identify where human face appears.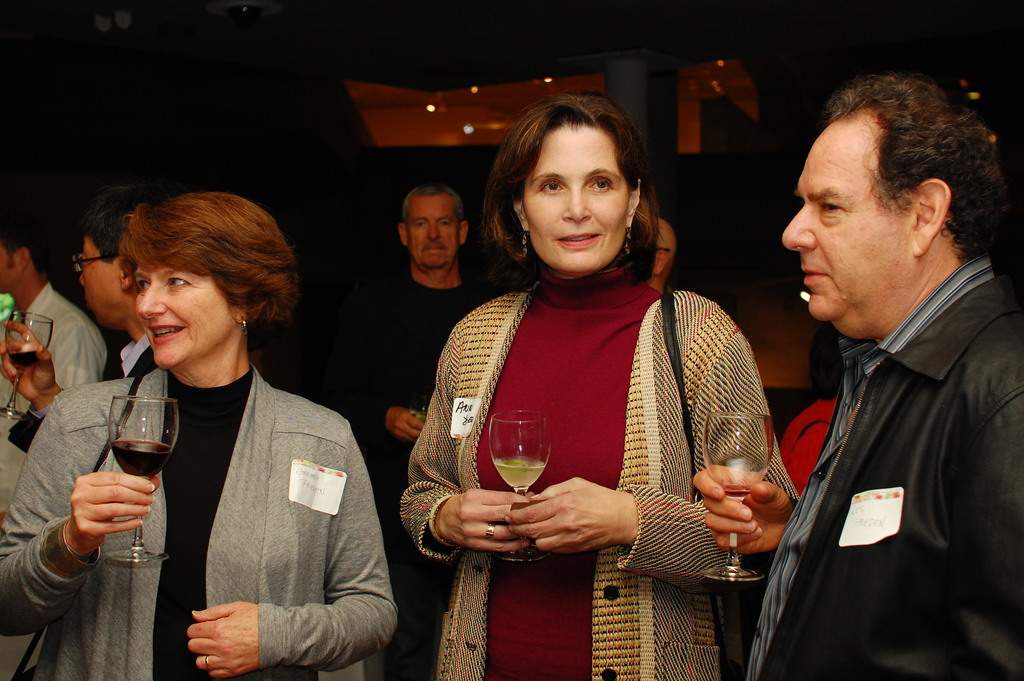
Appears at <box>76,235,123,325</box>.
